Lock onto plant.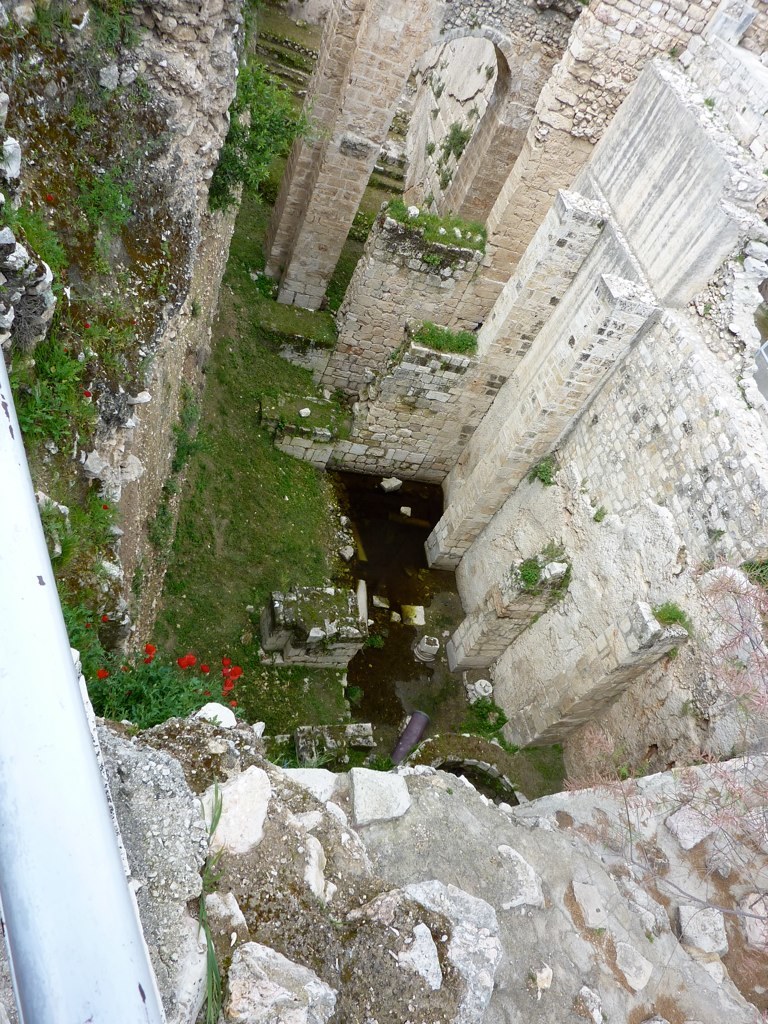
Locked: detection(699, 295, 715, 323).
